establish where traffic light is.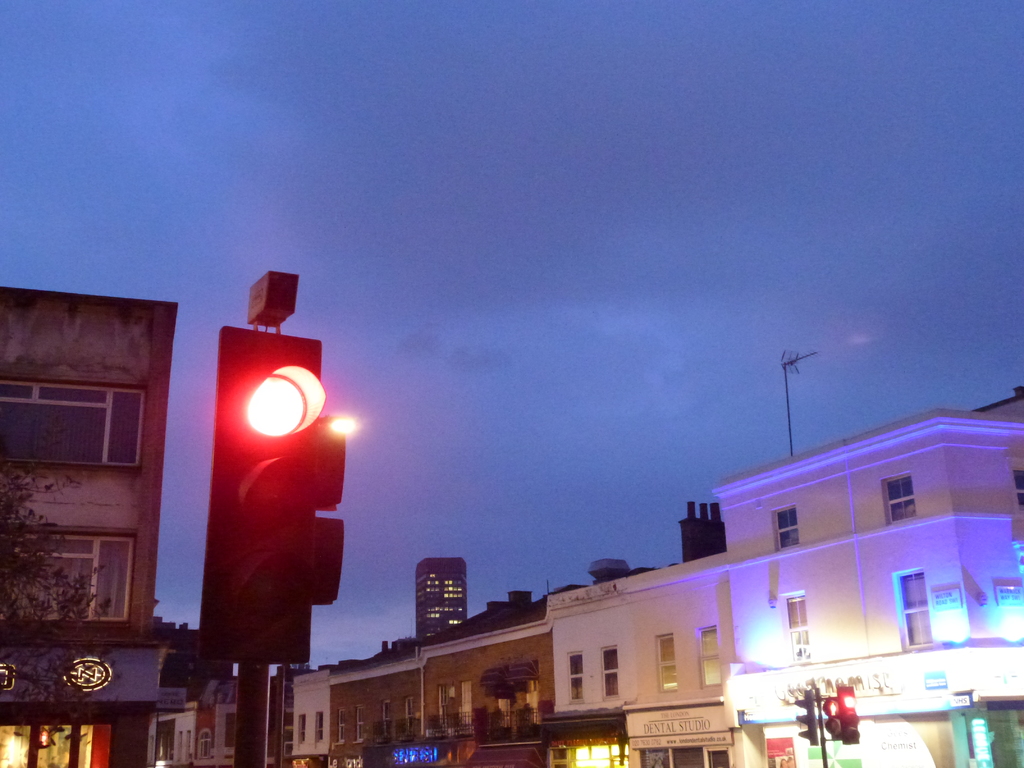
Established at box=[790, 685, 819, 748].
